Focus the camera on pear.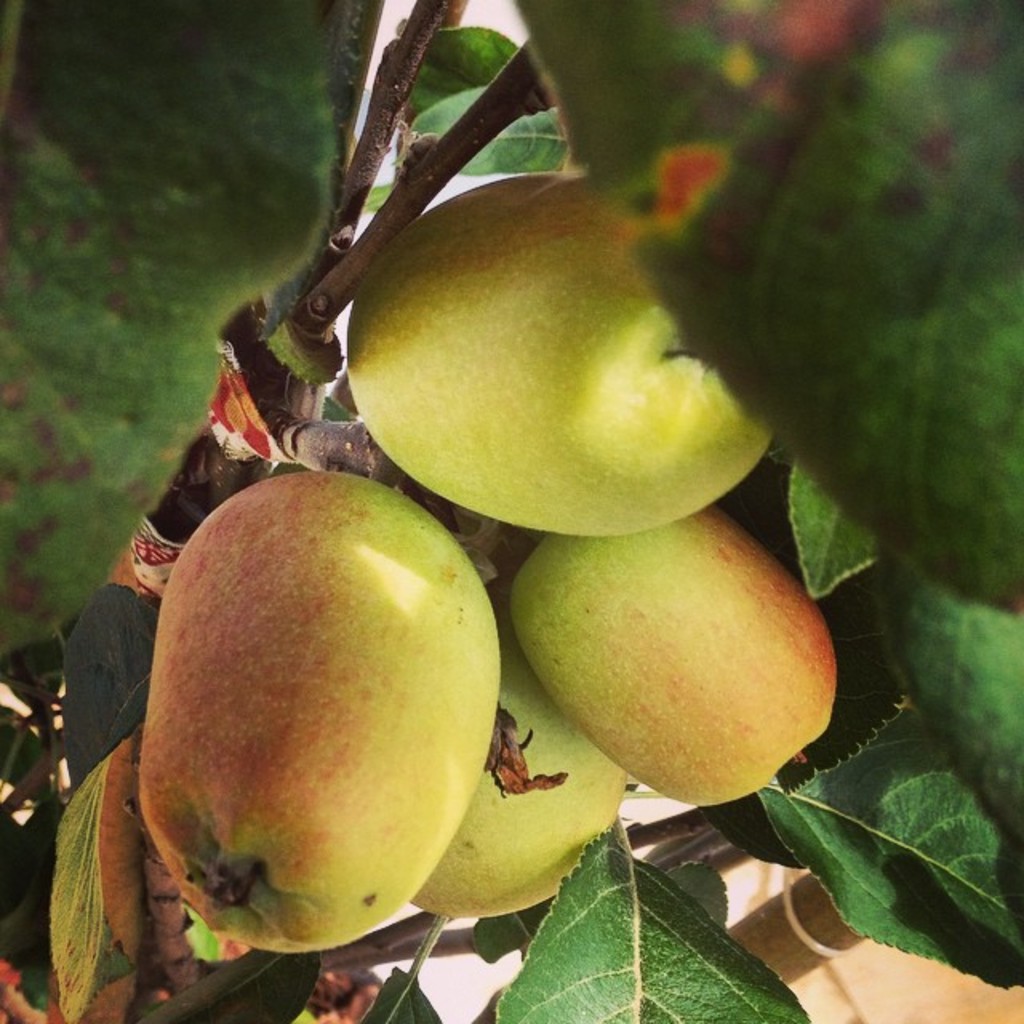
Focus region: locate(334, 174, 781, 542).
